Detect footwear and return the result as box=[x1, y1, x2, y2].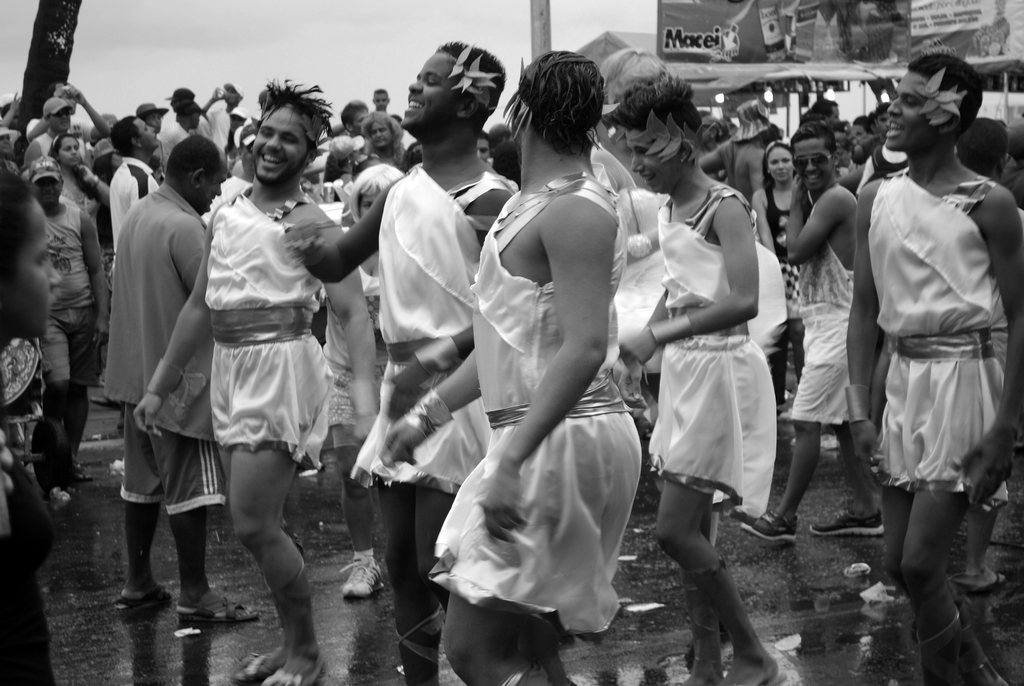
box=[253, 660, 321, 685].
